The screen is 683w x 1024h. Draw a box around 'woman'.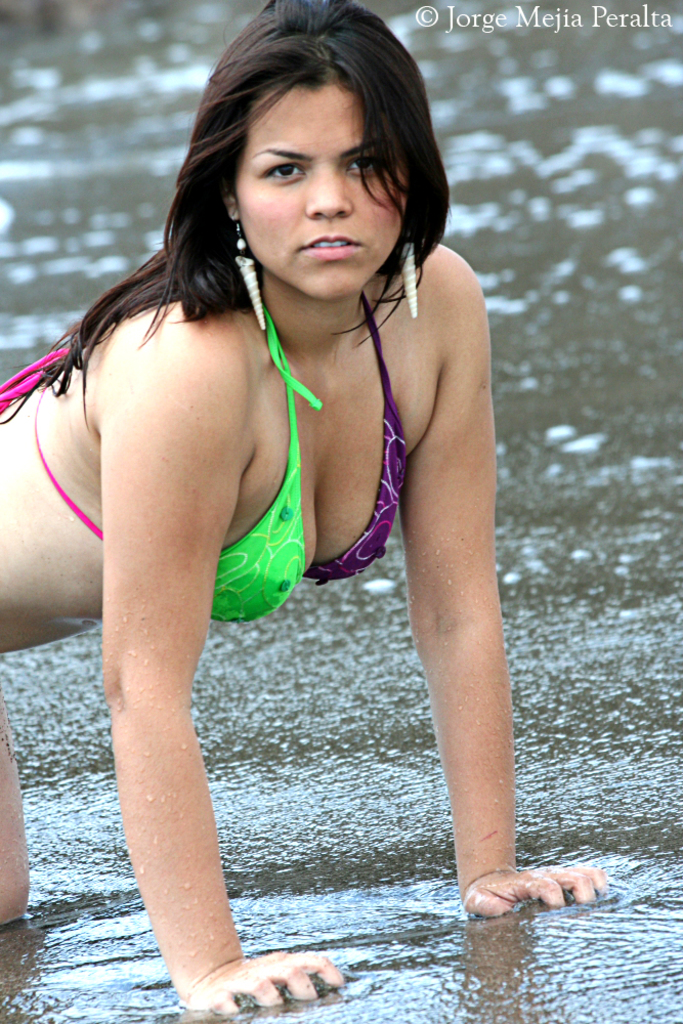
bbox=(49, 0, 547, 1009).
